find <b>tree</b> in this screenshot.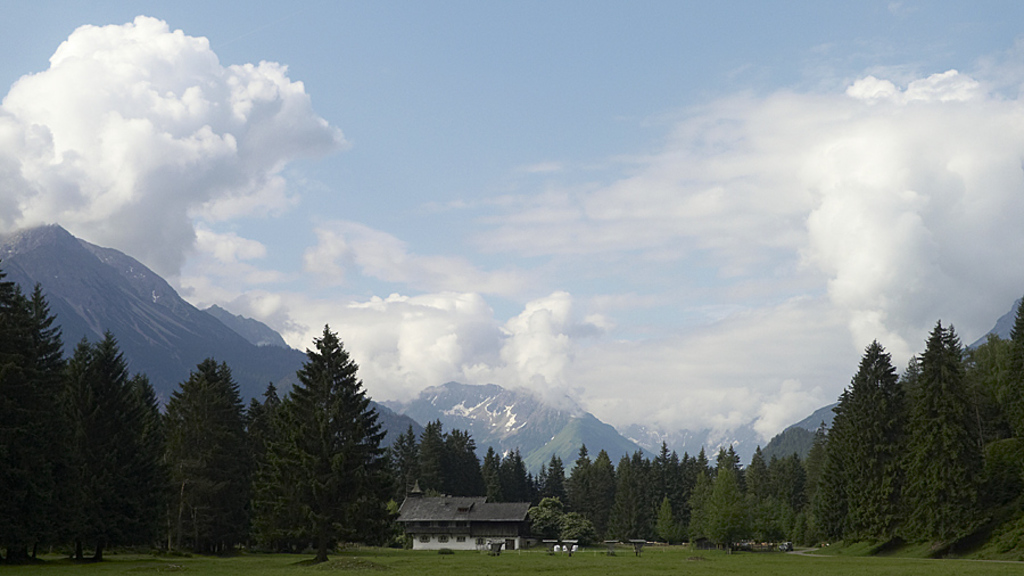
The bounding box for <b>tree</b> is BBox(531, 462, 548, 485).
